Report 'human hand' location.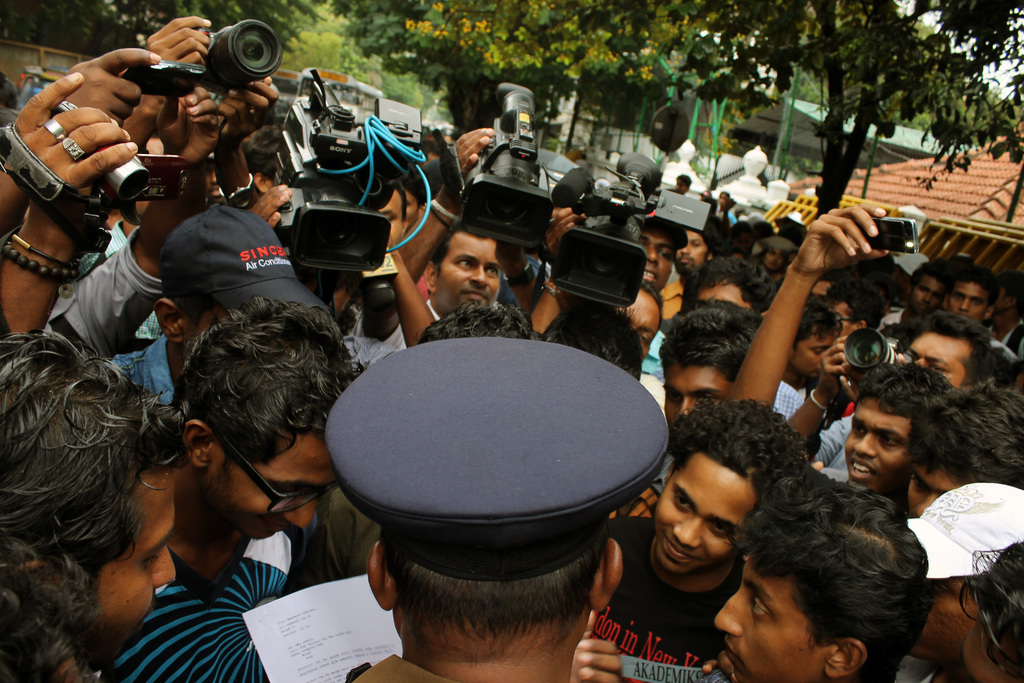
Report: box(127, 10, 211, 77).
